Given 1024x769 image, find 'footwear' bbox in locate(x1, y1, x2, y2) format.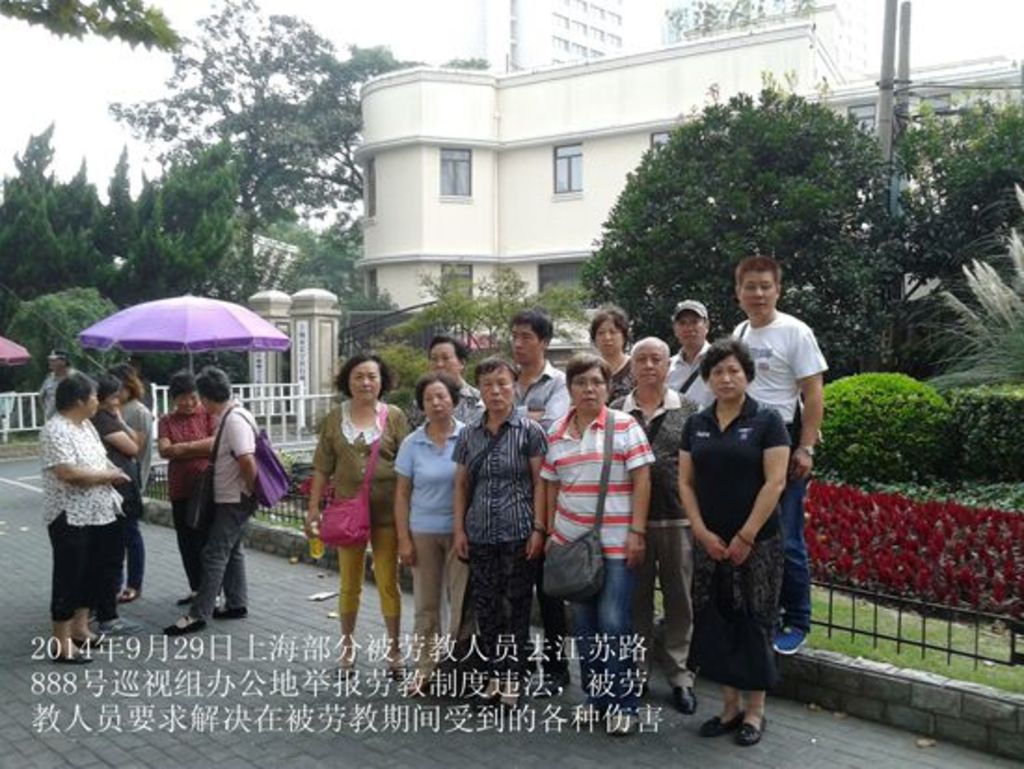
locate(696, 704, 752, 732).
